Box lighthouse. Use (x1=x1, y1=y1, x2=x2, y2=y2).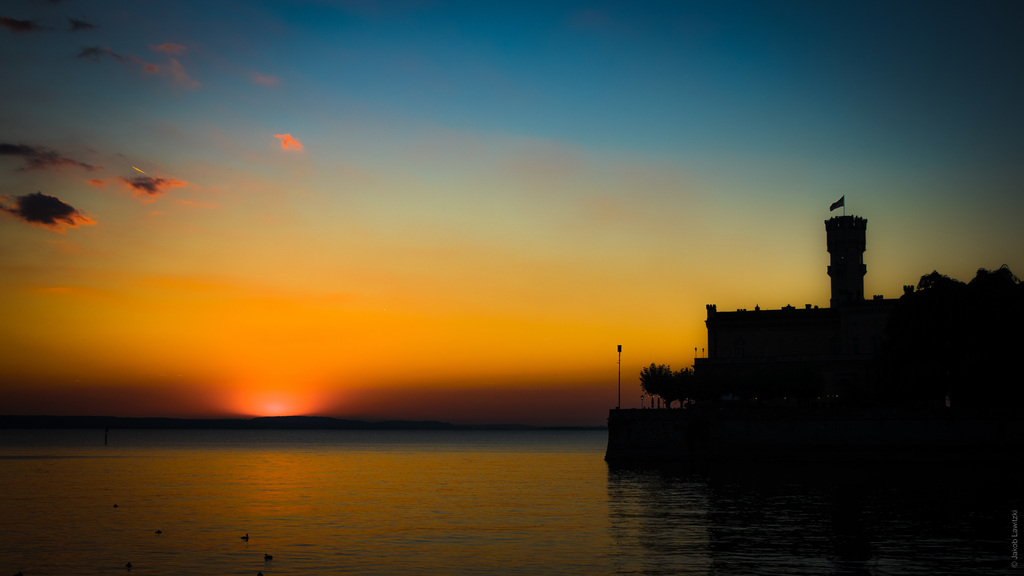
(x1=819, y1=191, x2=884, y2=309).
